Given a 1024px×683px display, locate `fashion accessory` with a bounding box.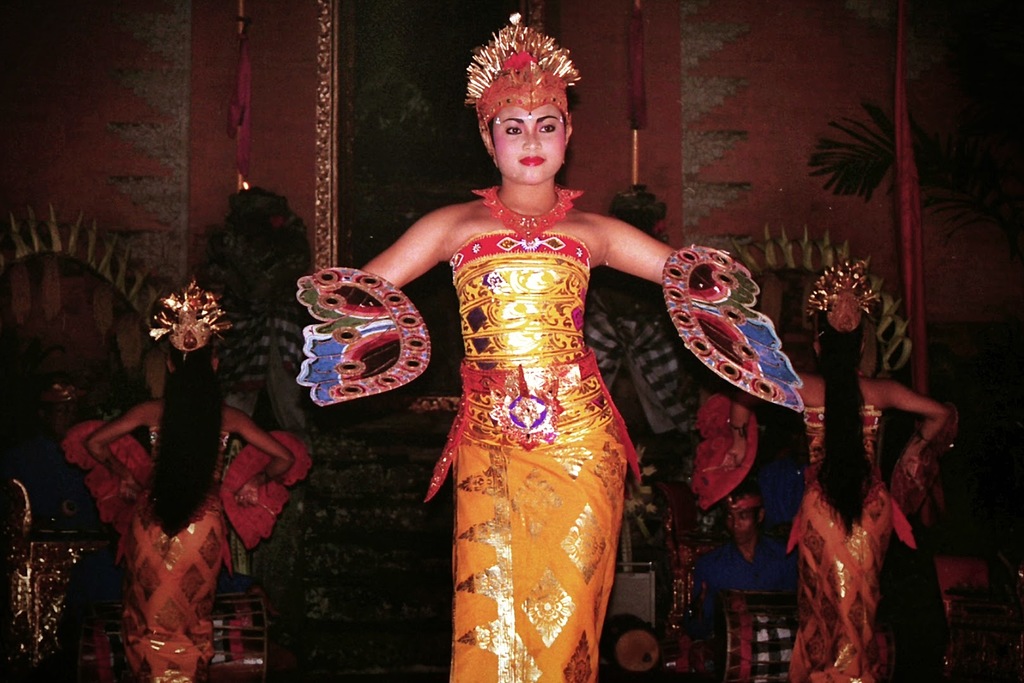
Located: l=800, t=254, r=879, b=334.
